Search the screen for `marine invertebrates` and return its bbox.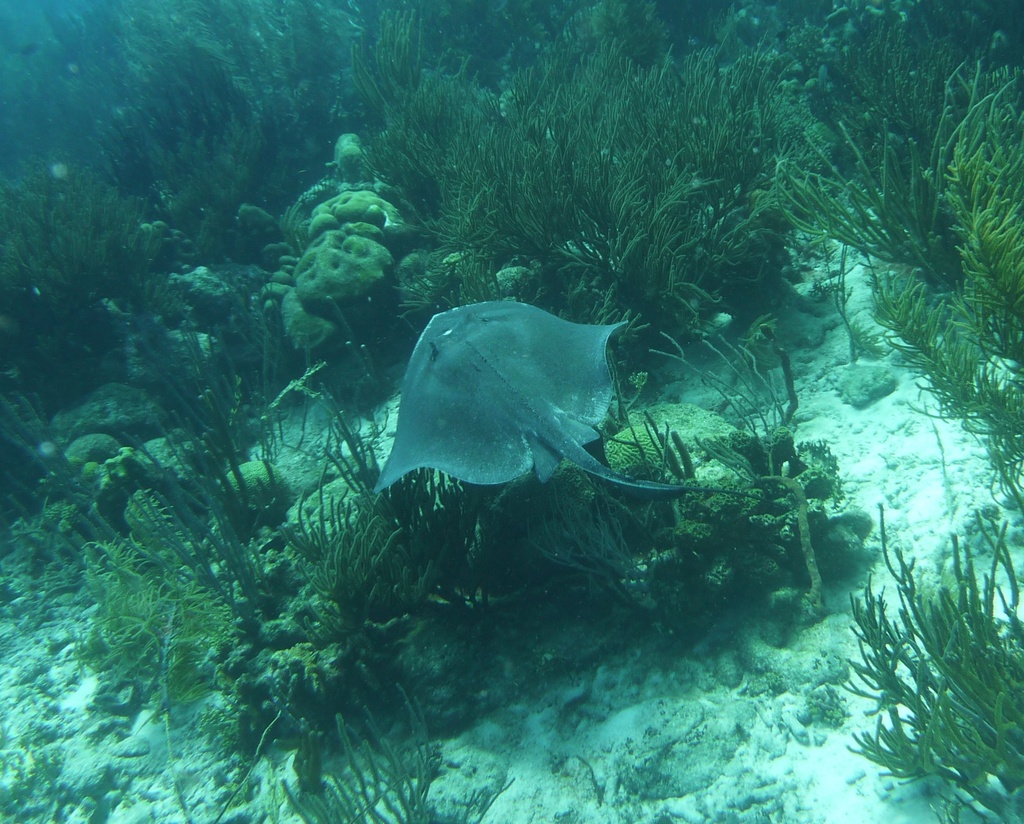
Found: box=[0, 145, 211, 366].
